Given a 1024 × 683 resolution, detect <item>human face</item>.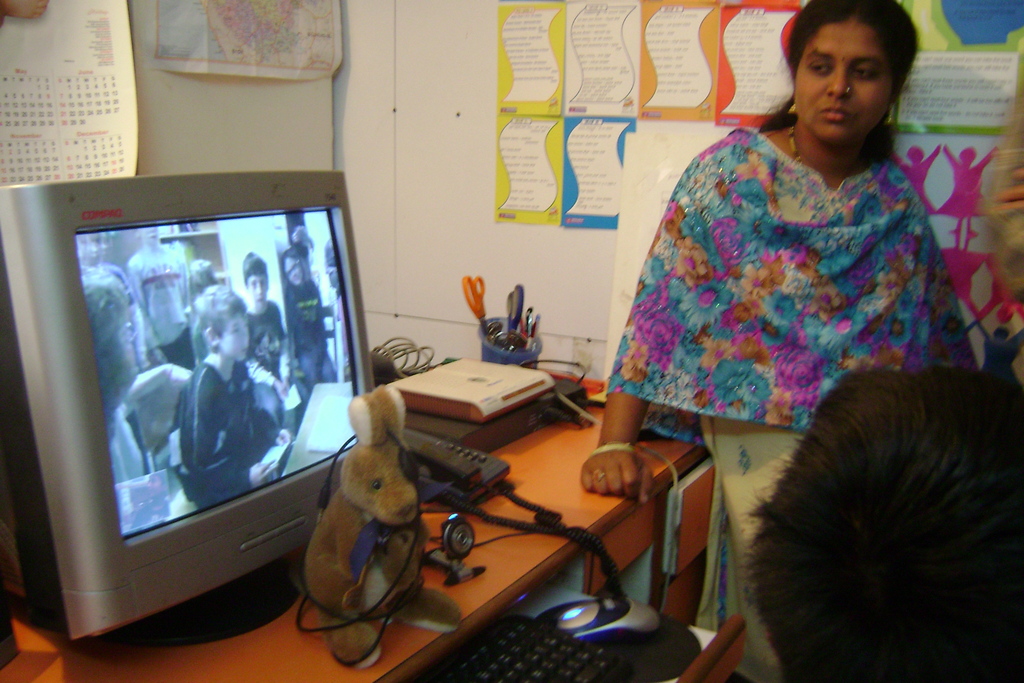
bbox=(221, 313, 252, 365).
